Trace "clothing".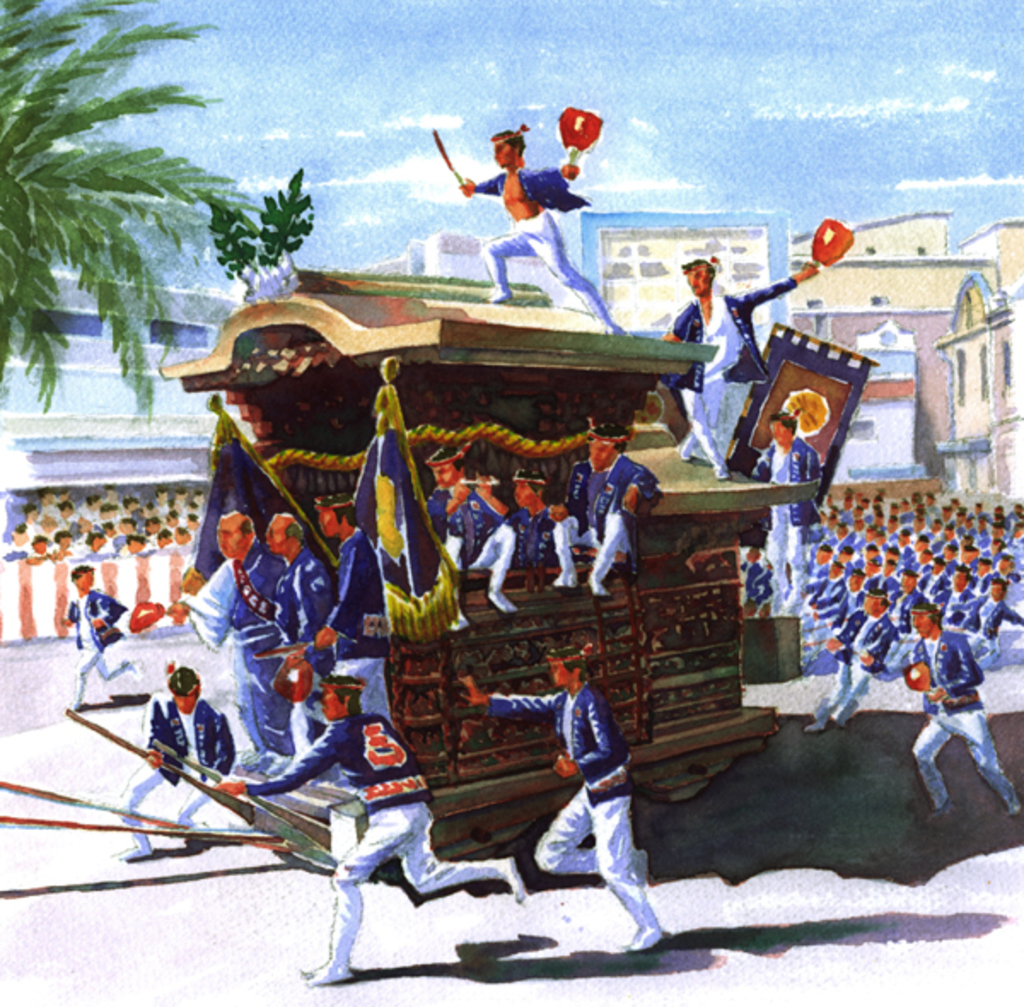
Traced to 321 529 393 666.
